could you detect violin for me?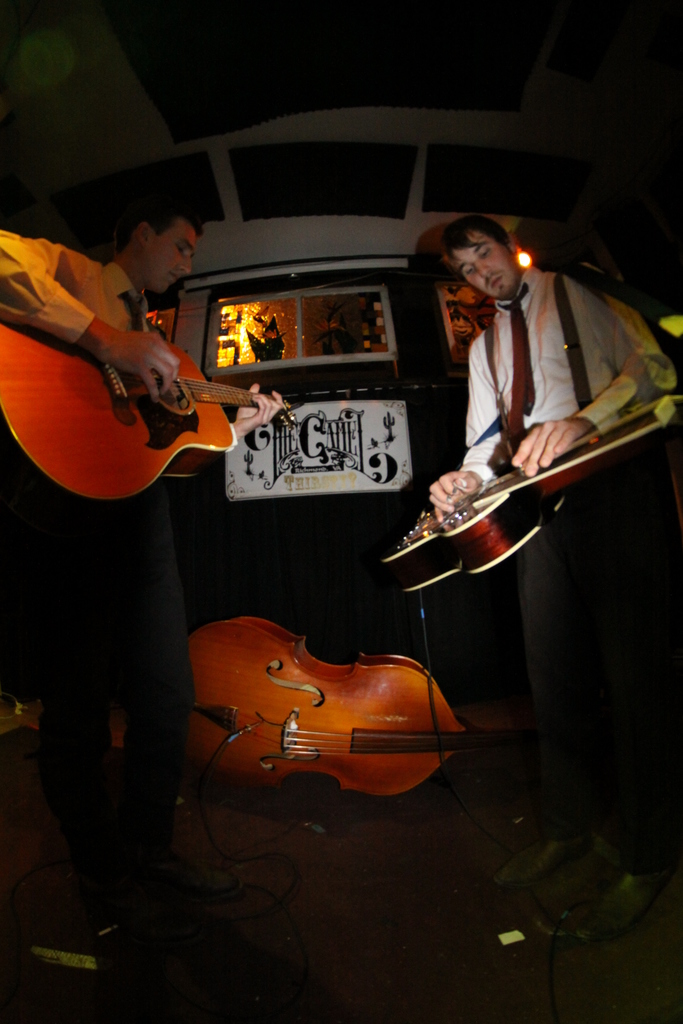
Detection result: x1=174 y1=616 x2=482 y2=813.
